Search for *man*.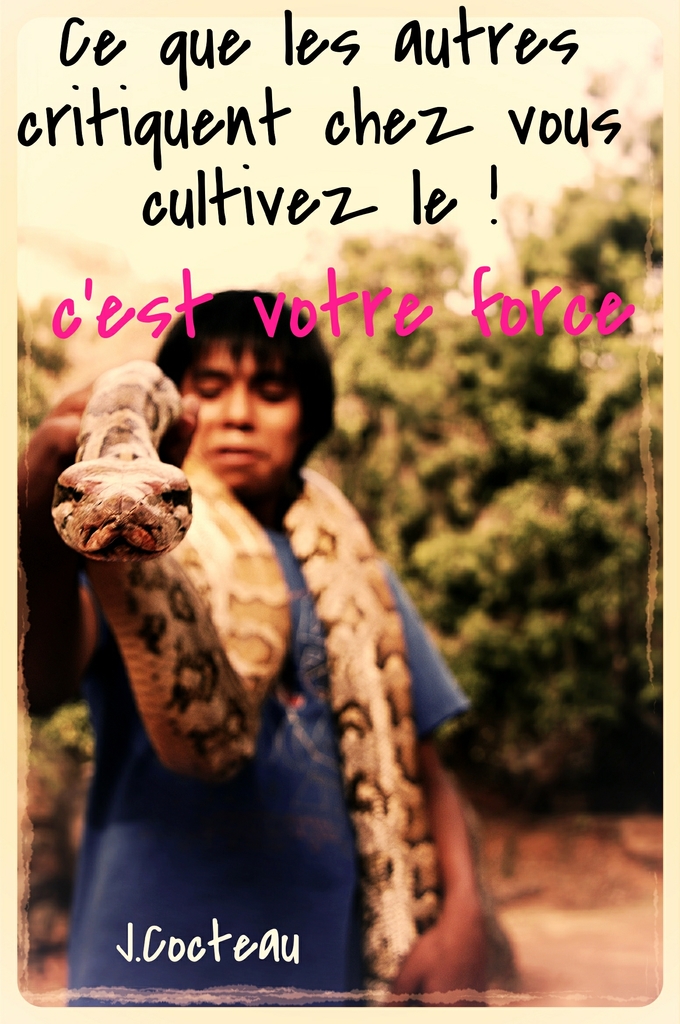
Found at locate(8, 286, 495, 1023).
